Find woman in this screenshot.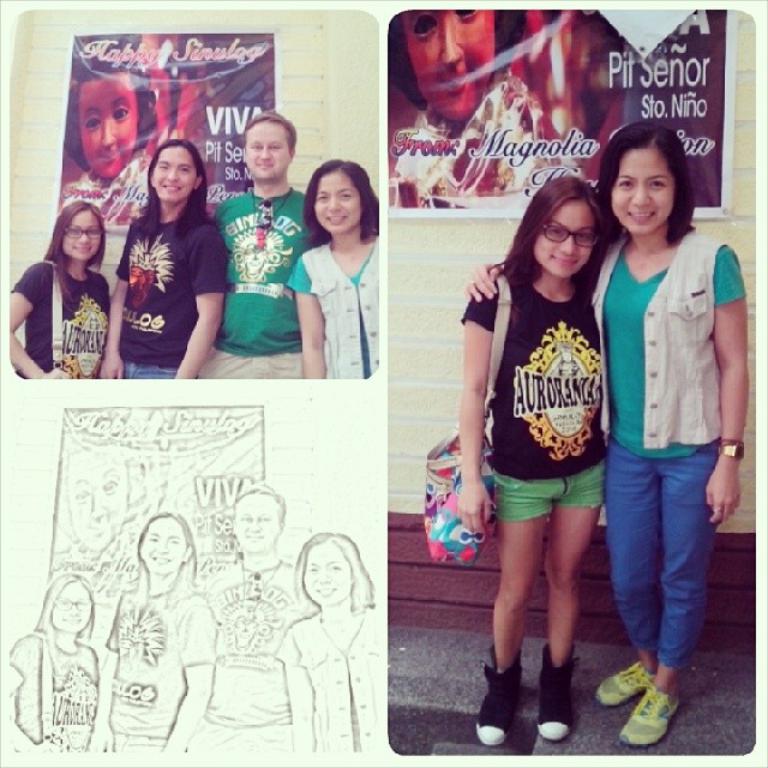
The bounding box for woman is locate(89, 512, 218, 754).
